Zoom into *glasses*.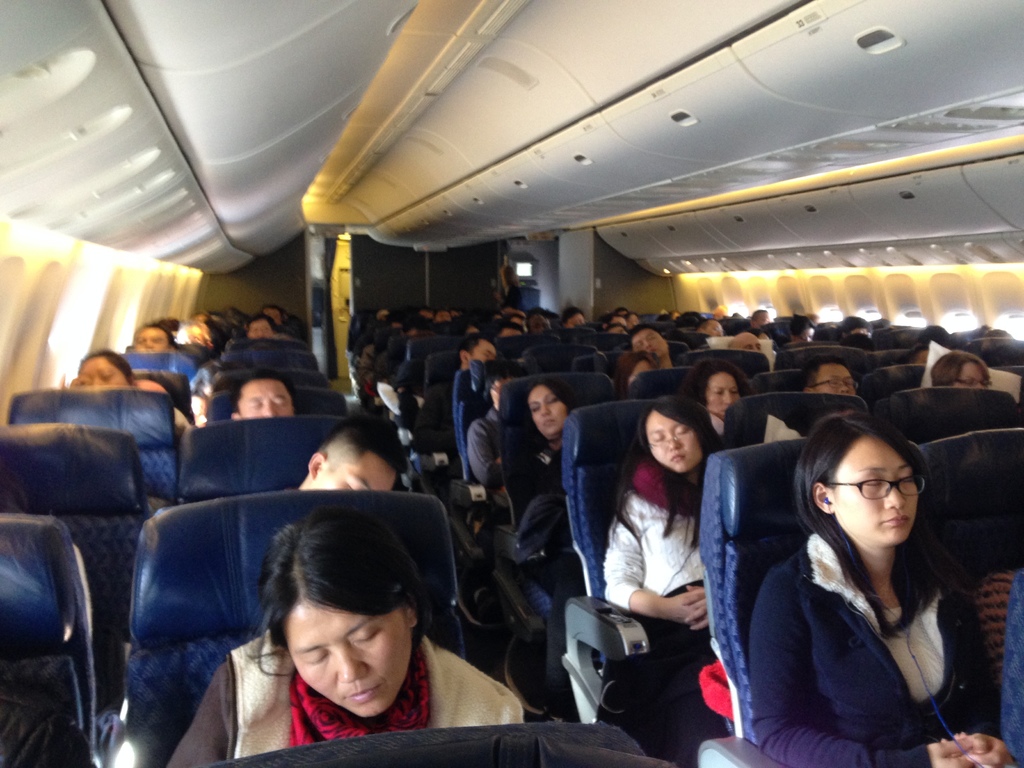
Zoom target: [left=650, top=427, right=694, bottom=451].
